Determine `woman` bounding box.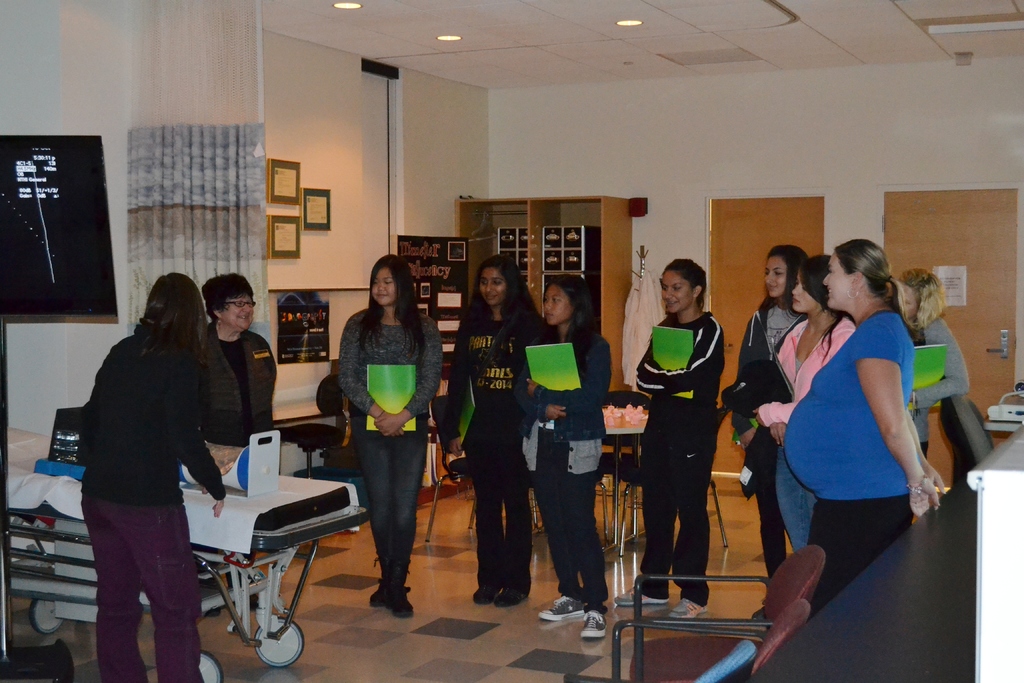
Determined: 445/250/541/599.
